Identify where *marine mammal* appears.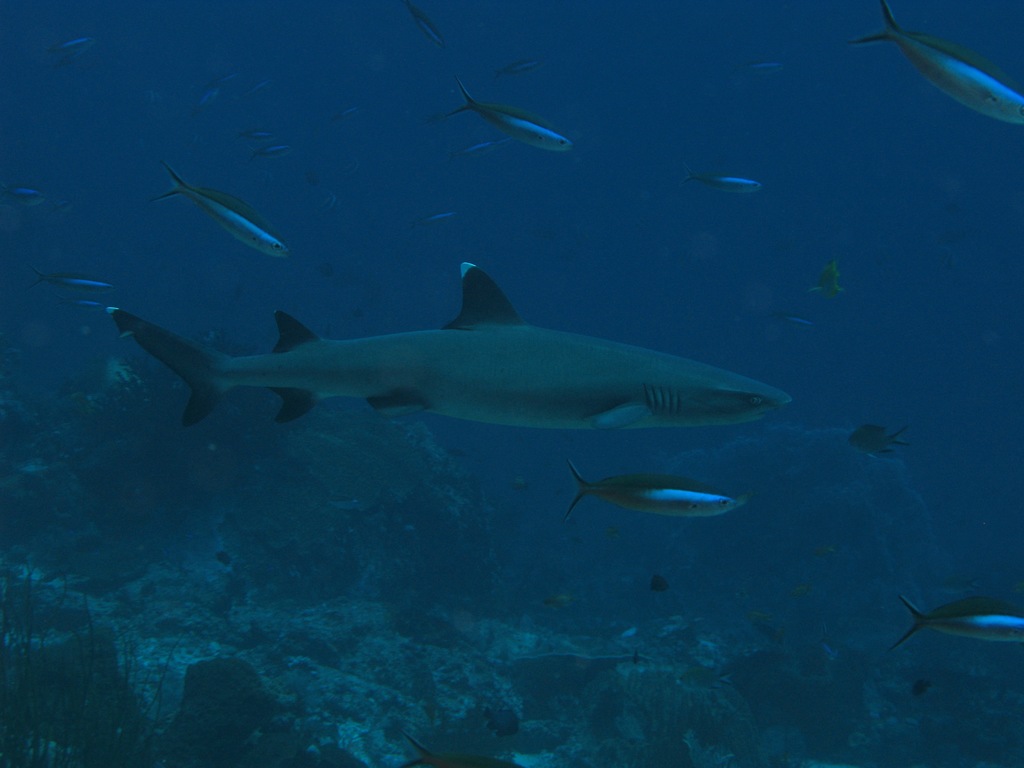
Appears at (412,8,440,48).
